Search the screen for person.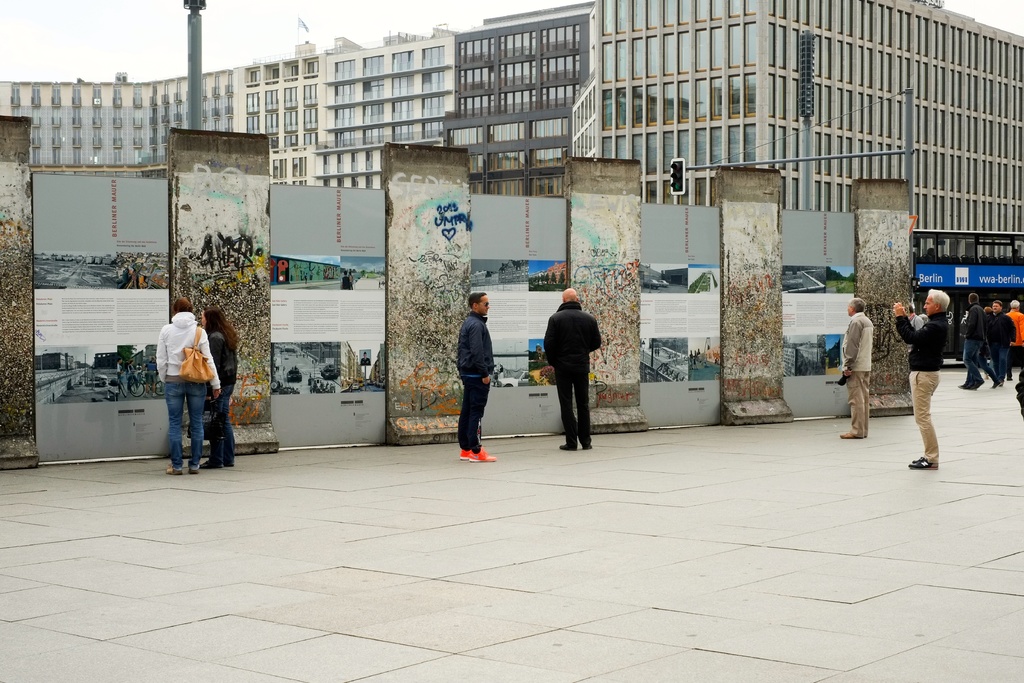
Found at BBox(836, 293, 875, 439).
